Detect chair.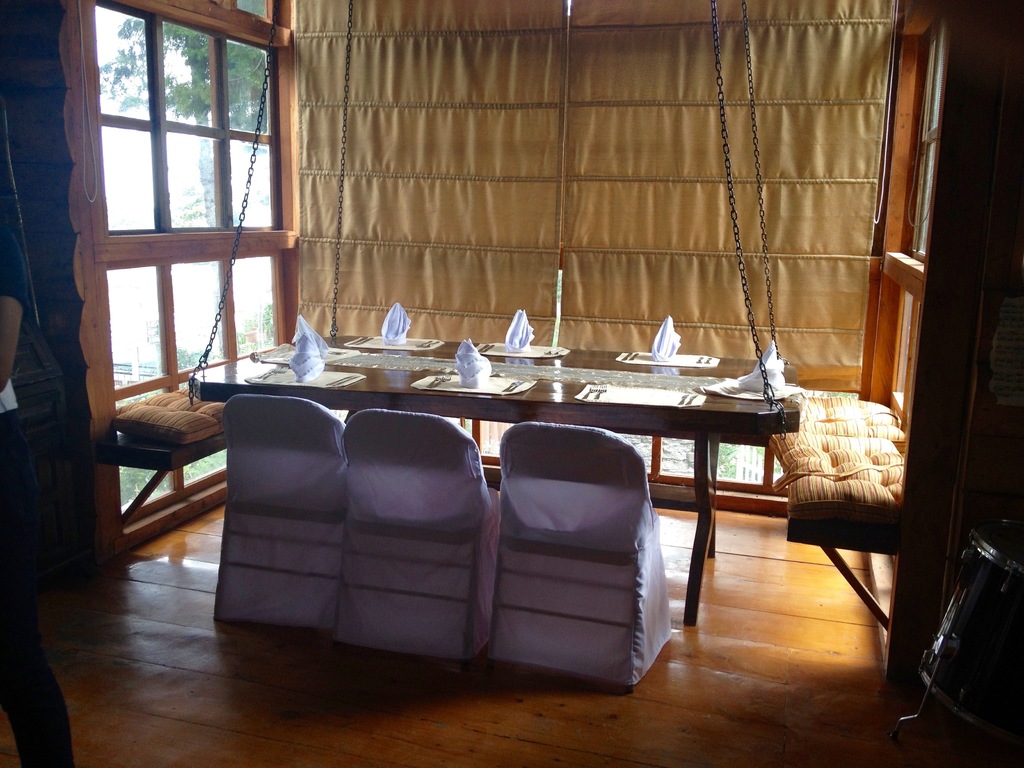
Detected at 216/366/361/614.
